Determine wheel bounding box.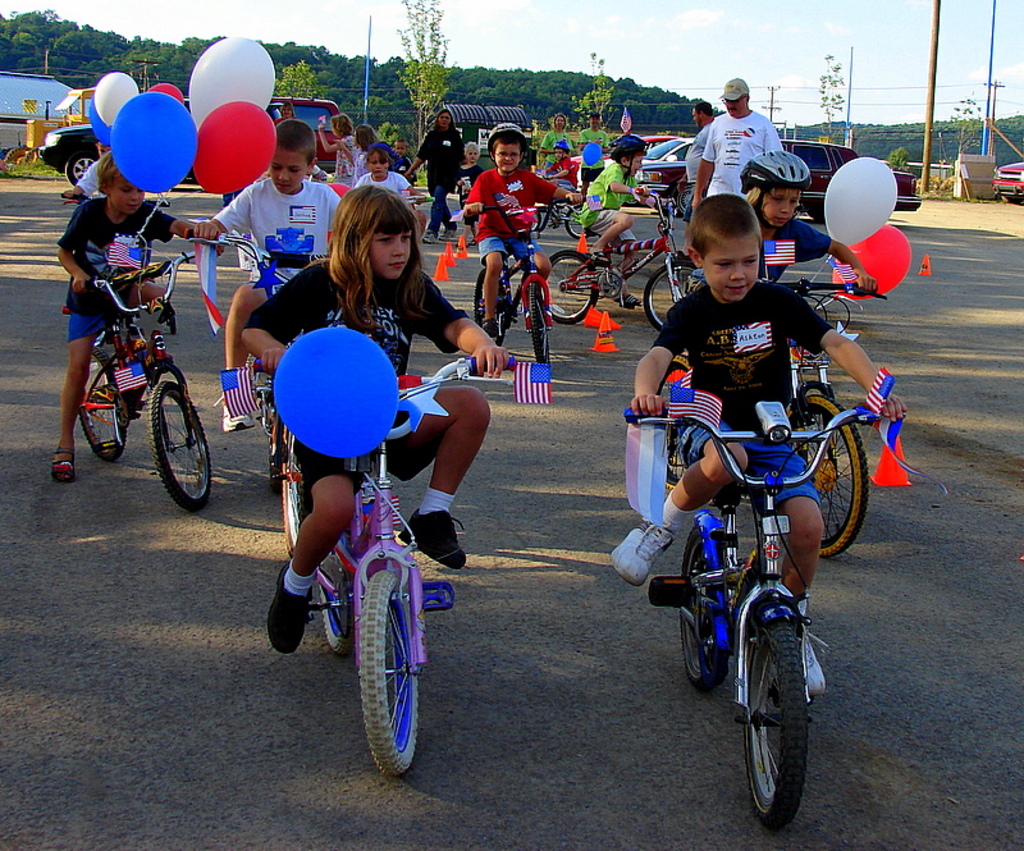
Determined: 644:261:699:329.
